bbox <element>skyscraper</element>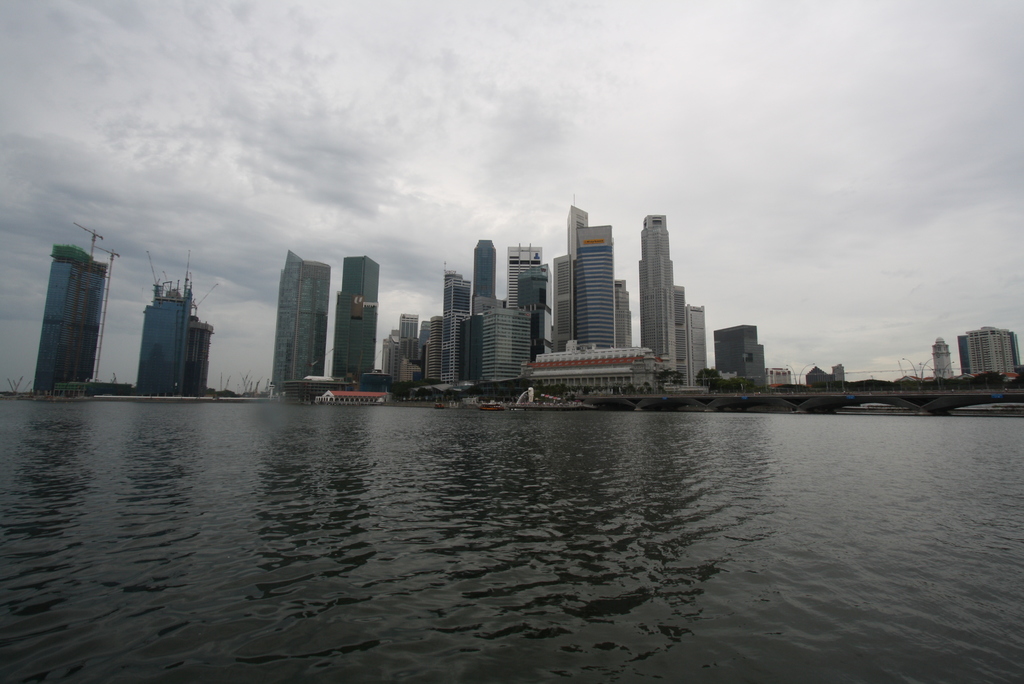
[left=440, top=350, right=464, bottom=389]
